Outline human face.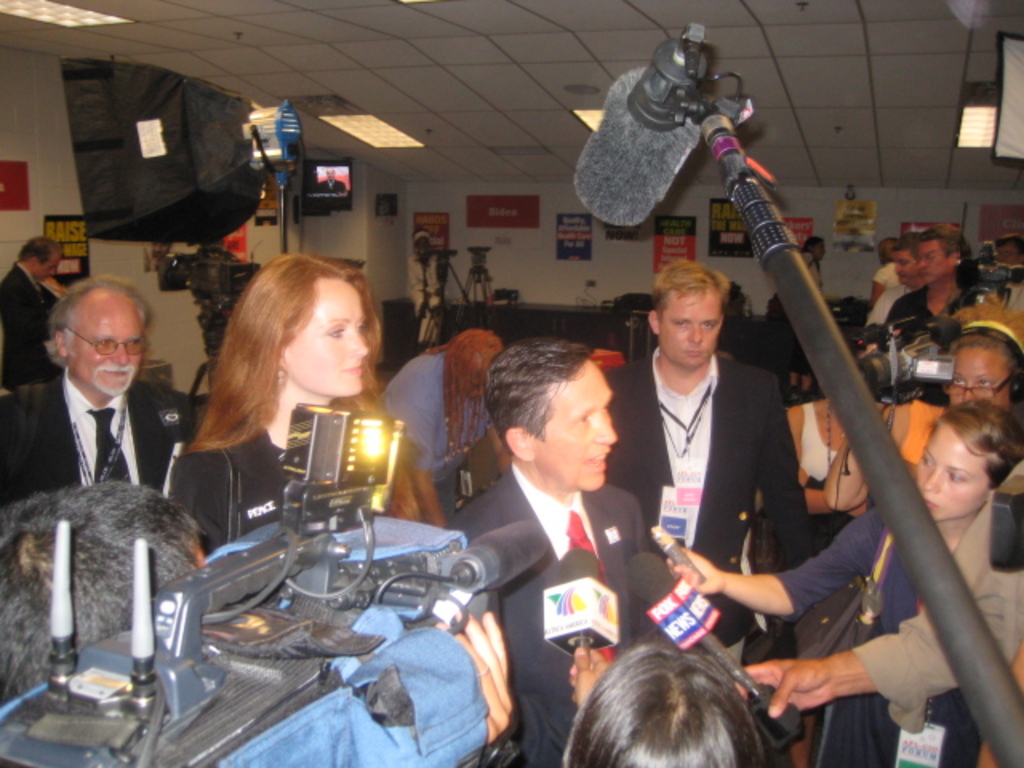
Outline: 659:291:722:370.
